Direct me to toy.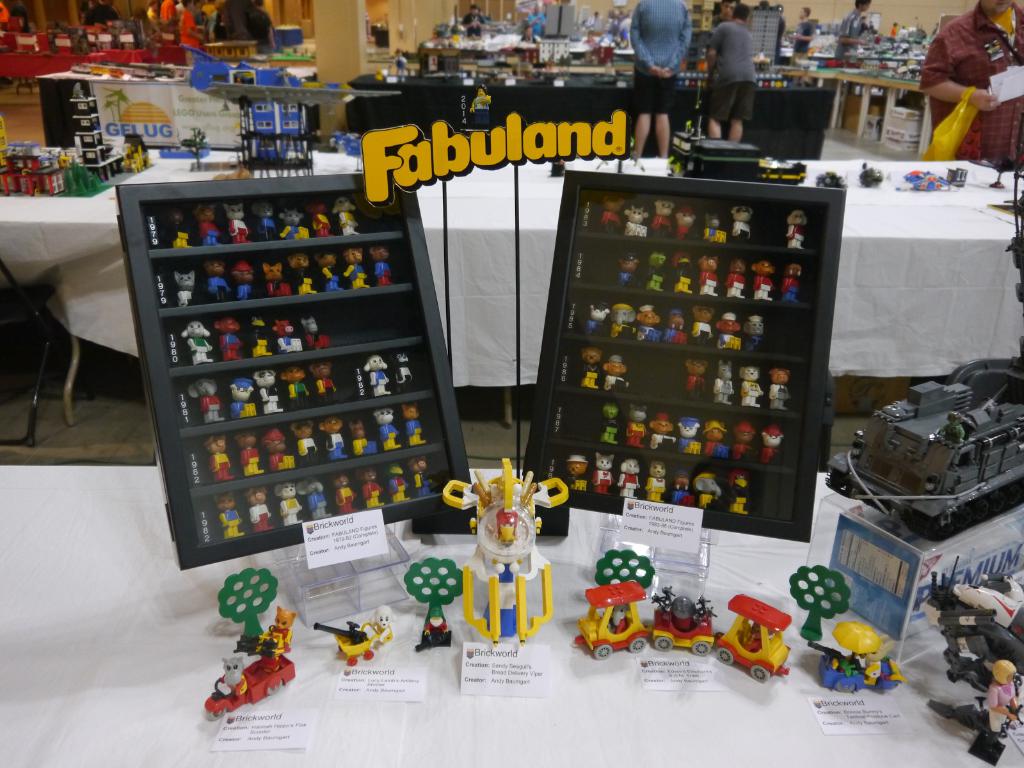
Direction: region(213, 491, 242, 541).
